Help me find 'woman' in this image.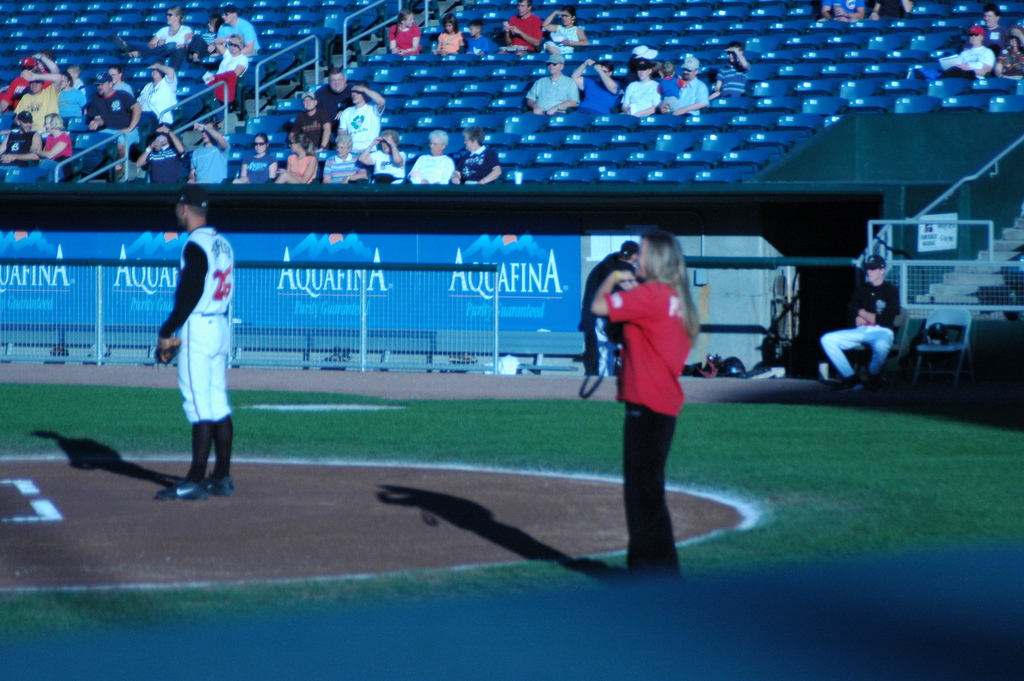
Found it: (108, 64, 132, 96).
